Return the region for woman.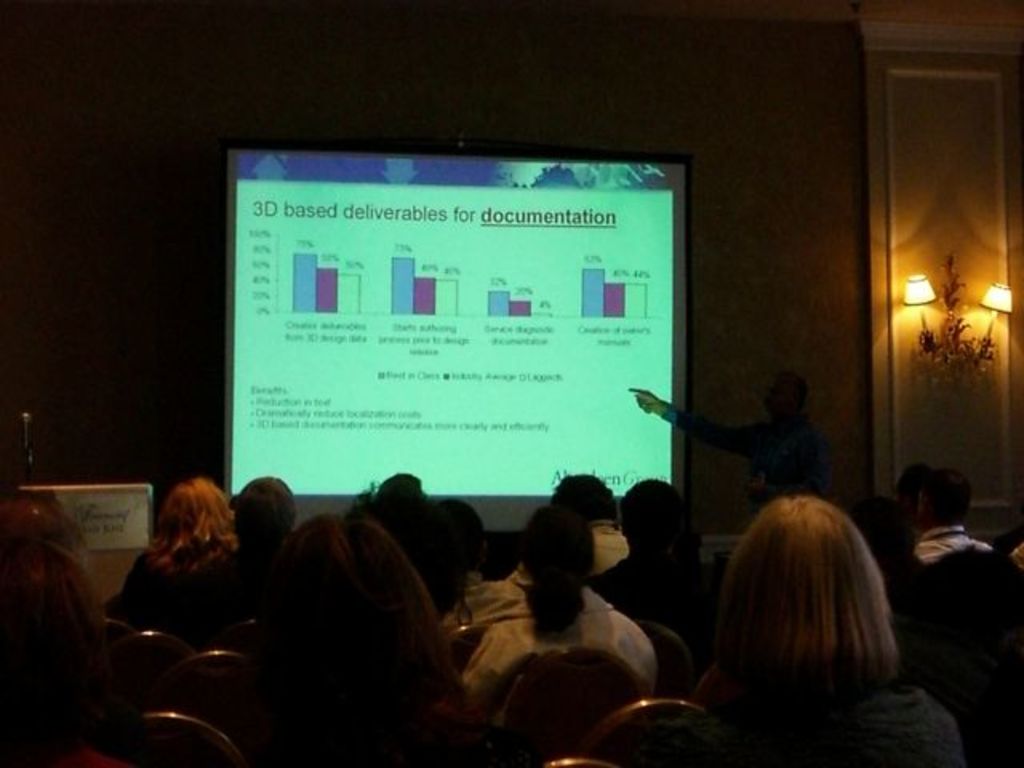
98,470,264,669.
